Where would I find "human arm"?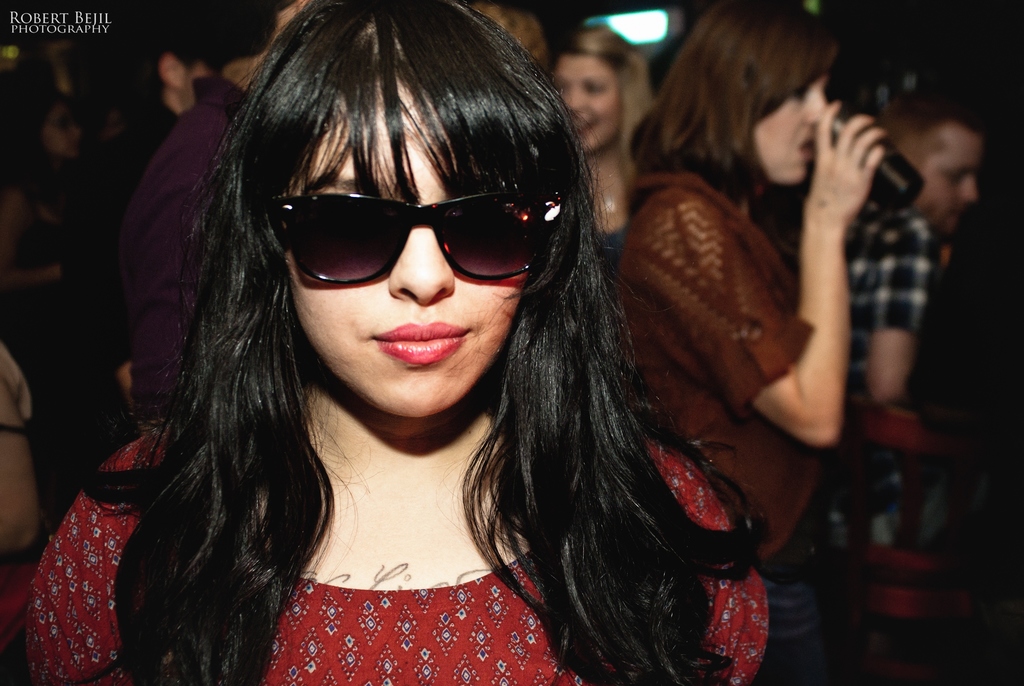
At (left=771, top=111, right=888, bottom=484).
